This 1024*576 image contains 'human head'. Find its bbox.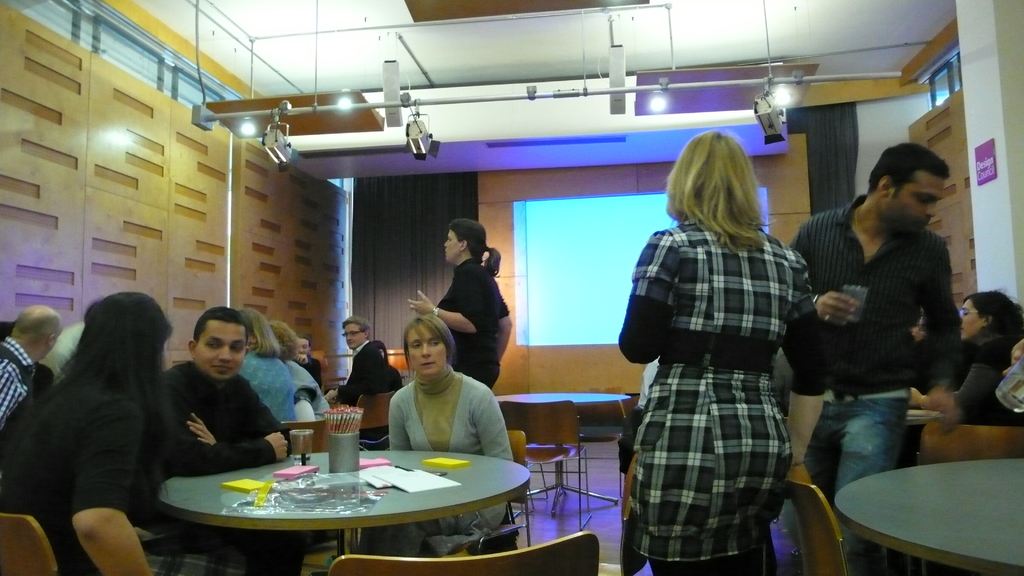
<region>401, 314, 456, 377</region>.
